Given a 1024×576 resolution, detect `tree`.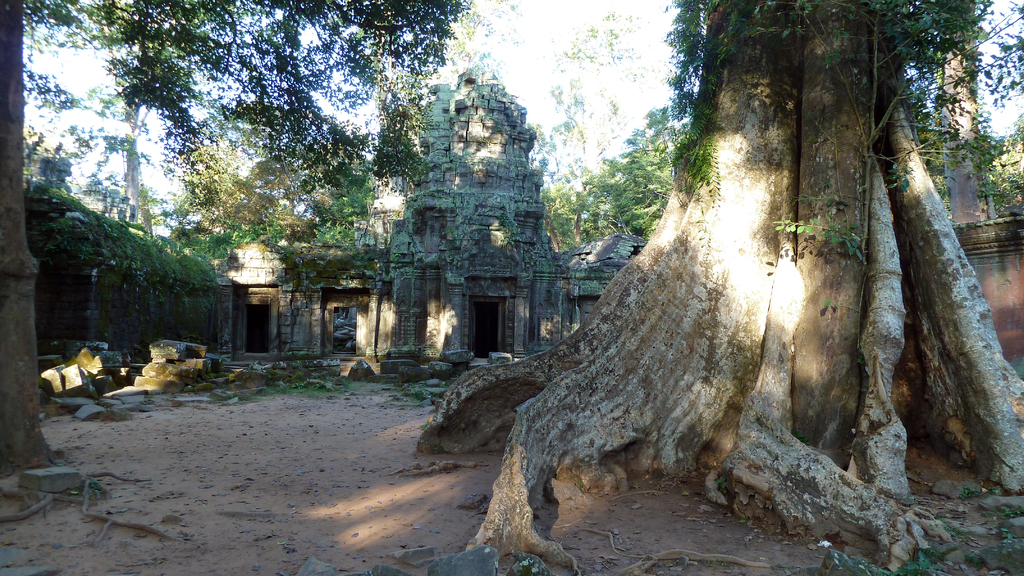
<box>168,129,278,230</box>.
